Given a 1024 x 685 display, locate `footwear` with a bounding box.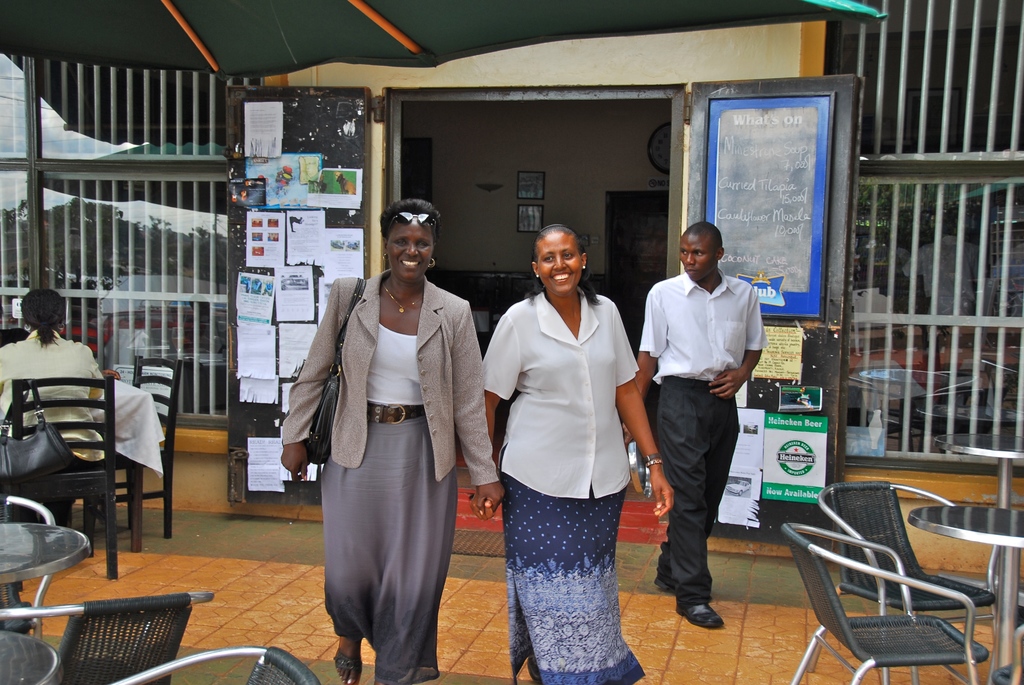
Located: region(330, 646, 365, 684).
